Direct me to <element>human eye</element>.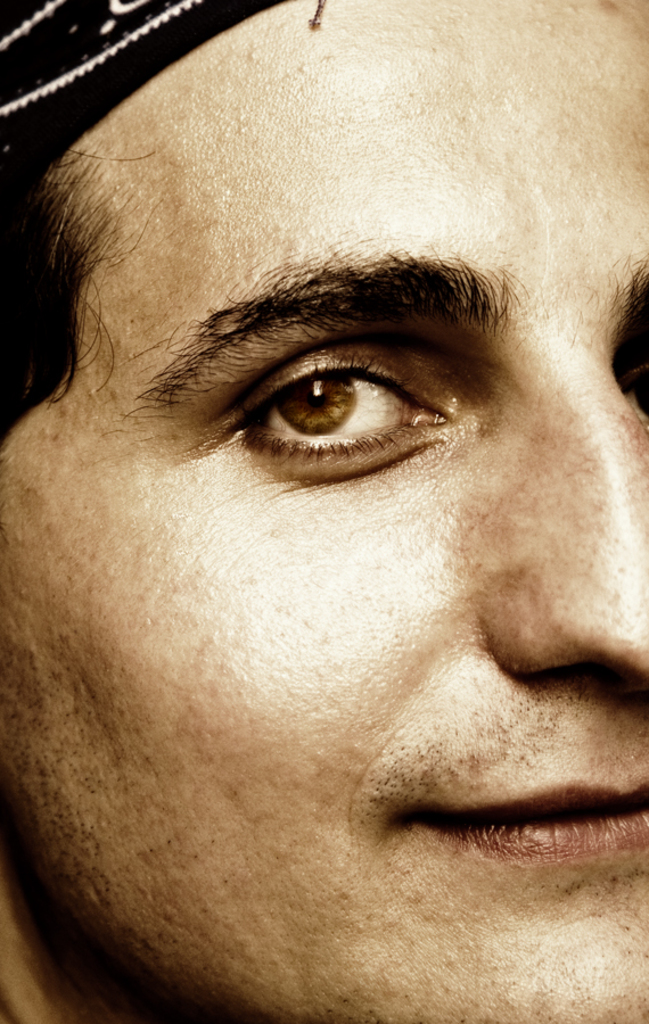
Direction: pyautogui.locateOnScreen(221, 360, 434, 451).
